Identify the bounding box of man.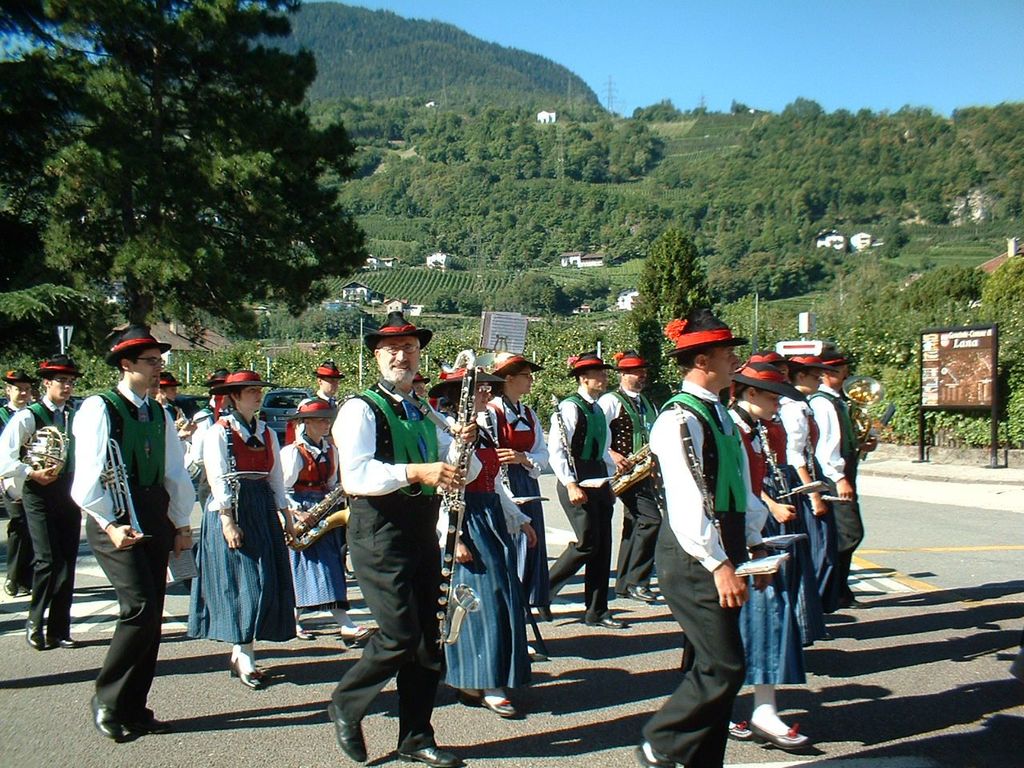
detection(806, 358, 864, 620).
